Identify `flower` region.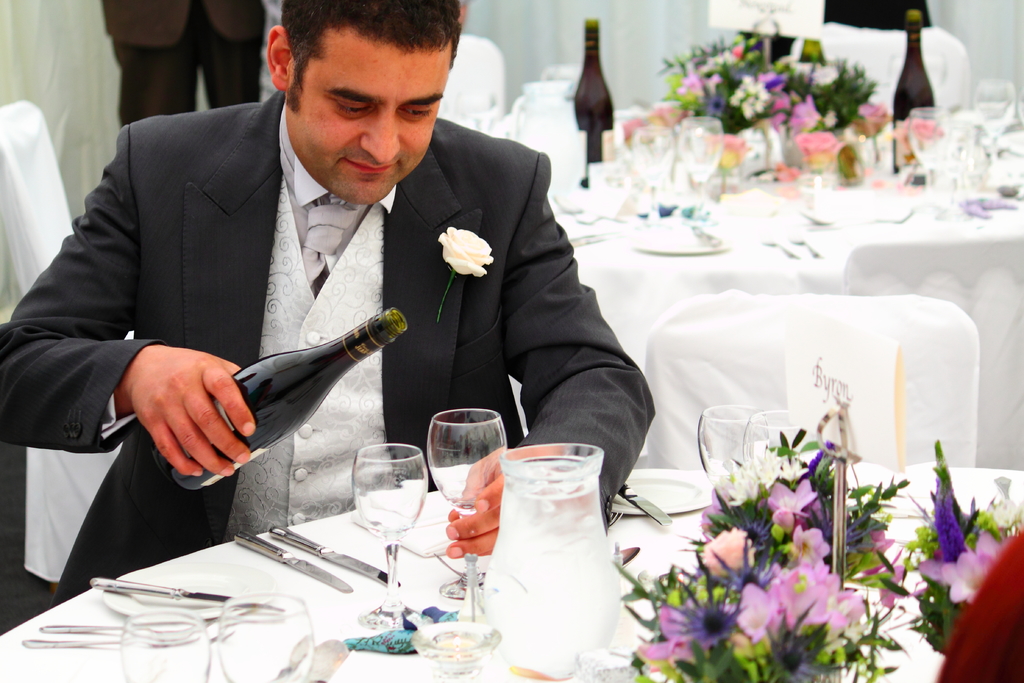
Region: detection(655, 99, 687, 128).
